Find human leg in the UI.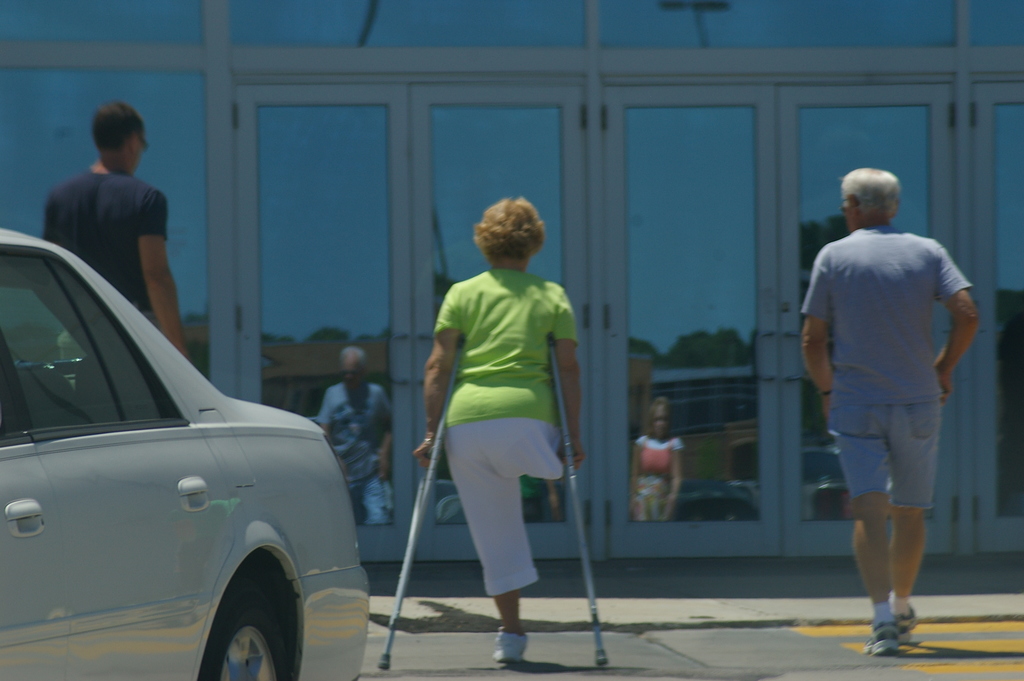
UI element at crop(890, 373, 942, 640).
